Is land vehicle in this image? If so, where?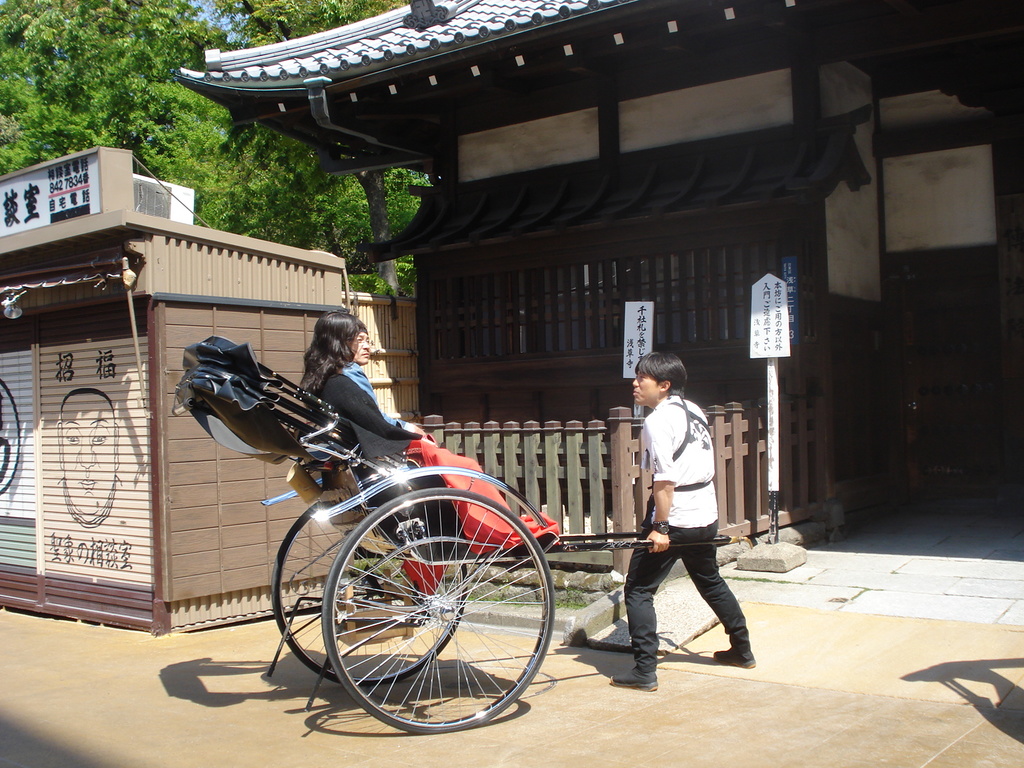
Yes, at {"left": 230, "top": 369, "right": 759, "bottom": 736}.
